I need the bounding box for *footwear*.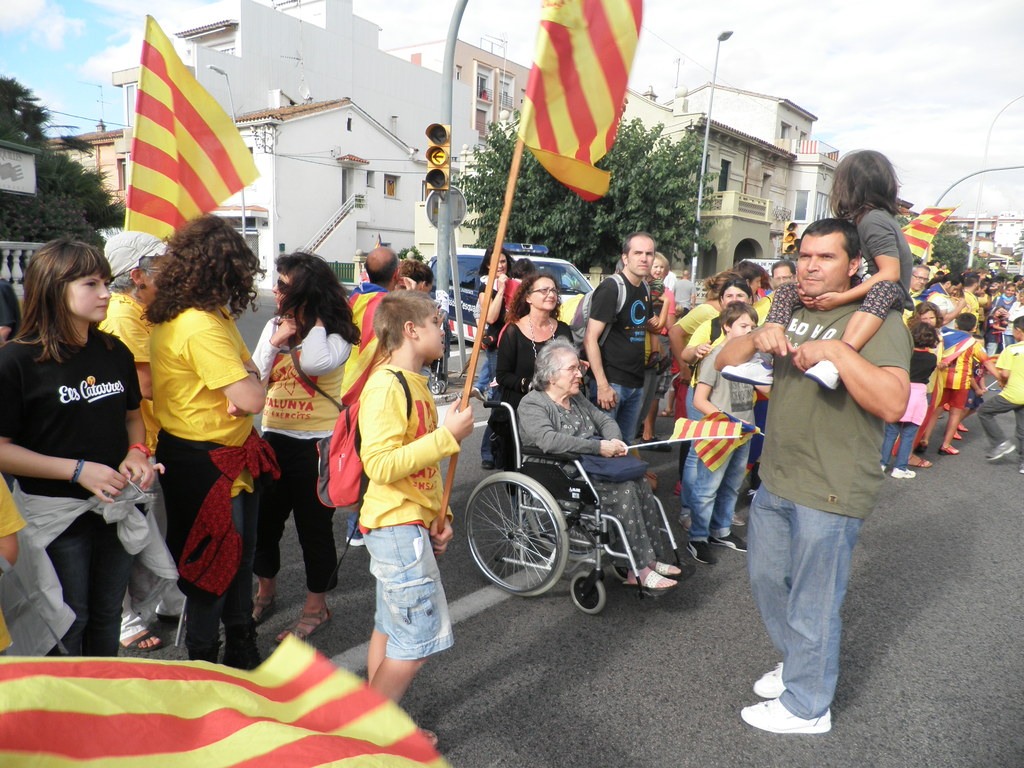
Here it is: {"x1": 945, "y1": 403, "x2": 950, "y2": 411}.
